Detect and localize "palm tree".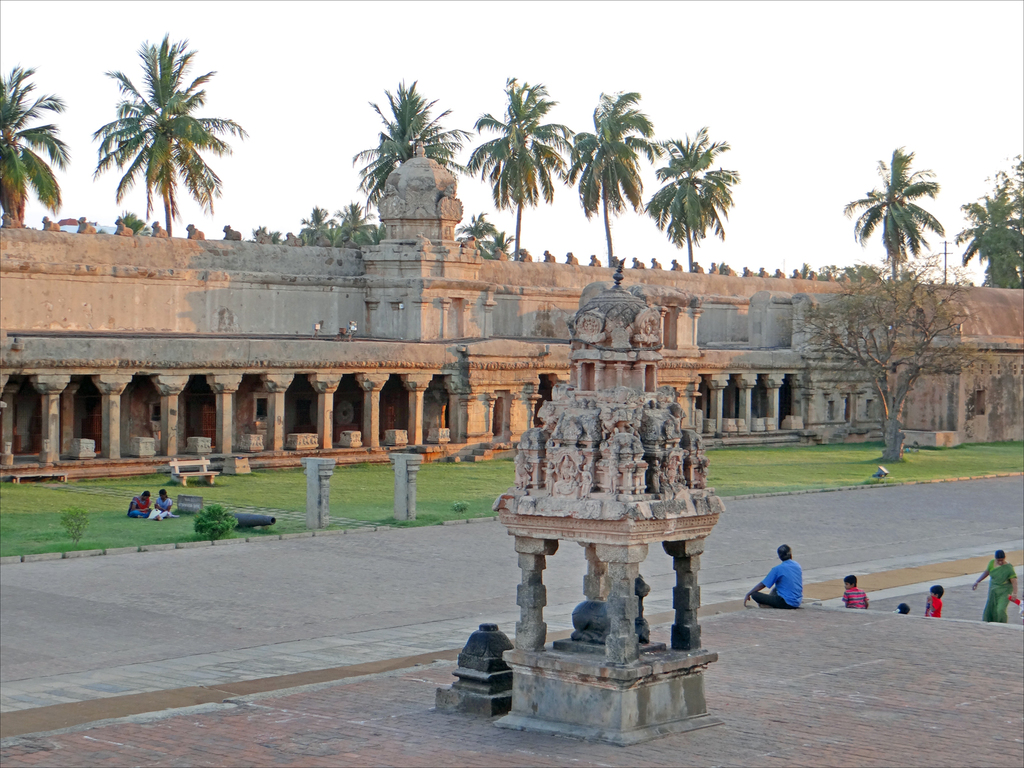
Localized at <region>480, 226, 513, 262</region>.
